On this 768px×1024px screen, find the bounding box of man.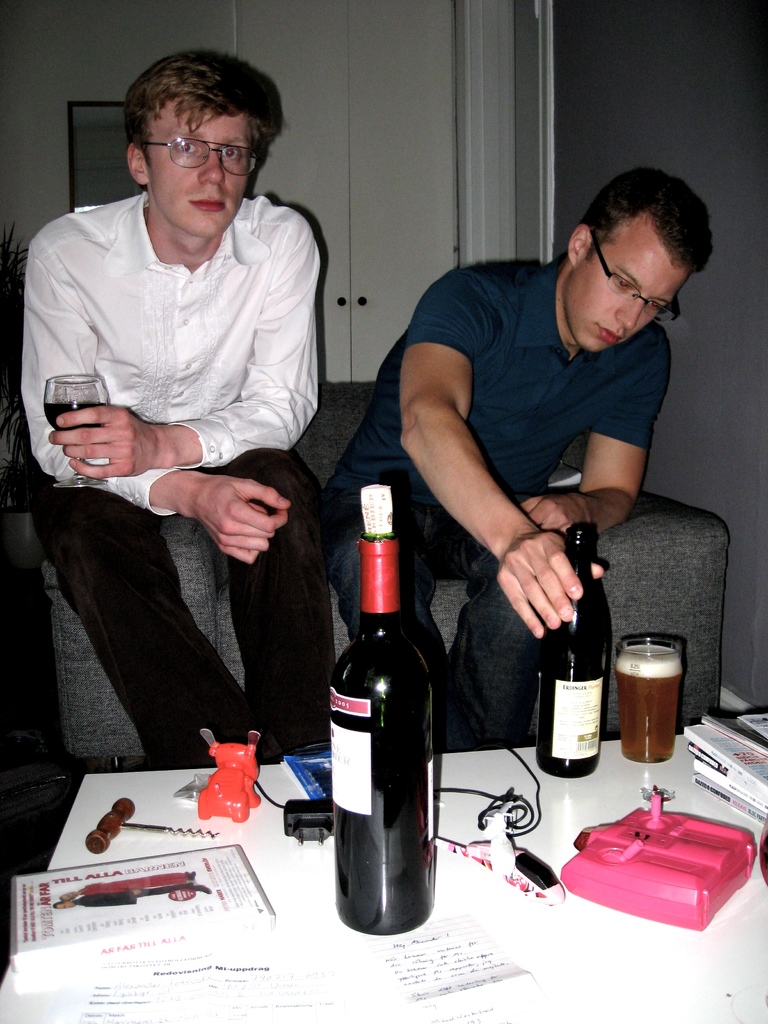
Bounding box: l=19, t=53, r=339, b=771.
